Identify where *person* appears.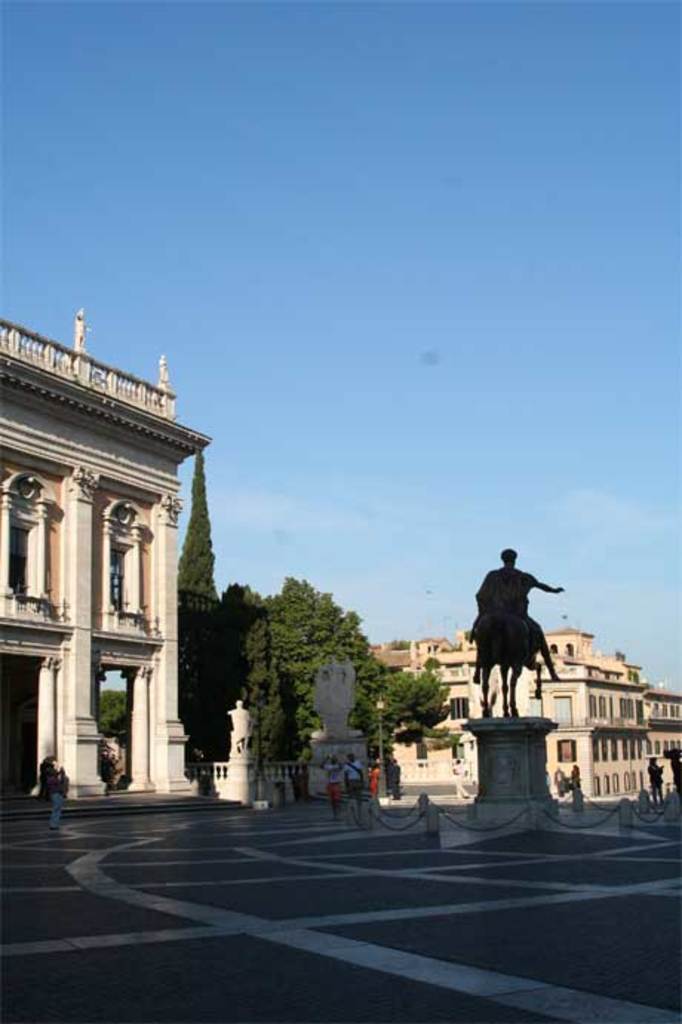
Appears at bbox=[449, 757, 467, 800].
